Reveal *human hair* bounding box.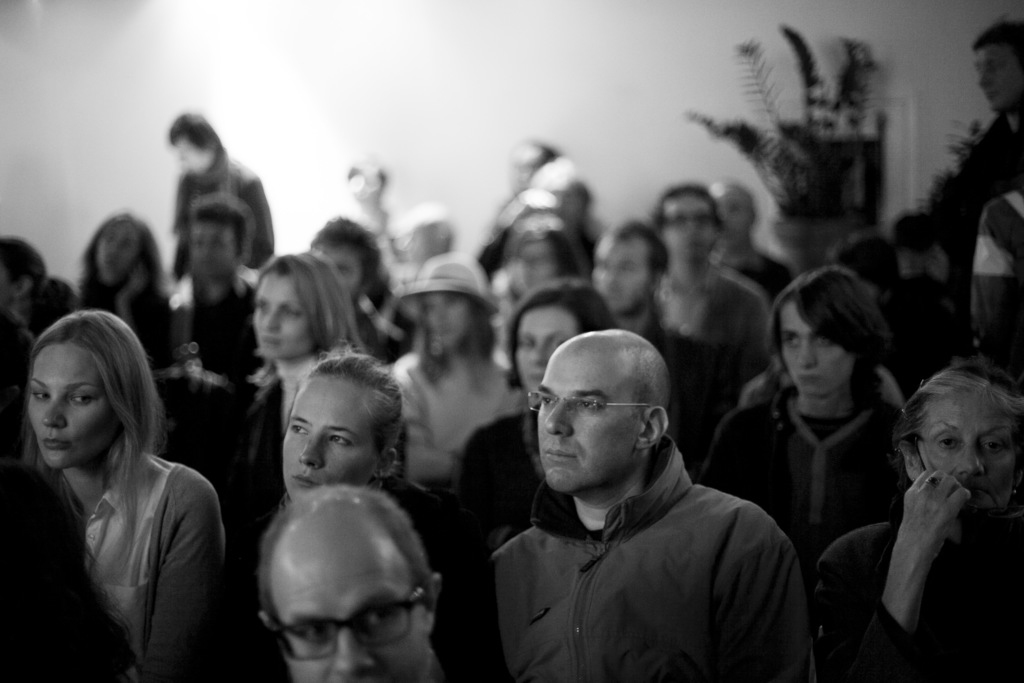
Revealed: region(186, 193, 243, 257).
